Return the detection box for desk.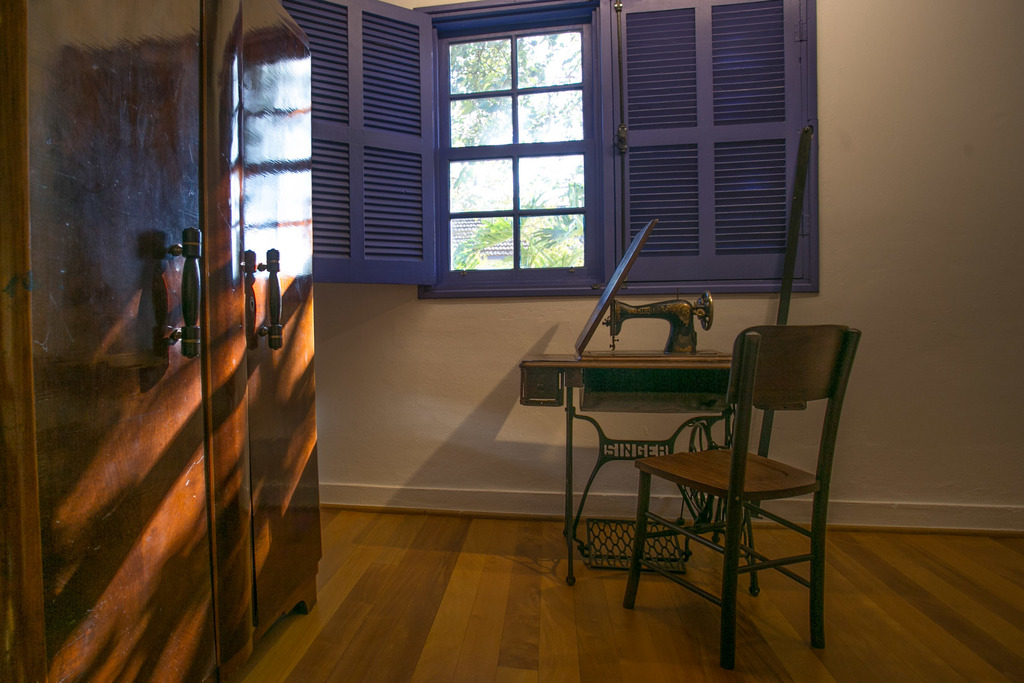
bbox=[513, 345, 806, 416].
